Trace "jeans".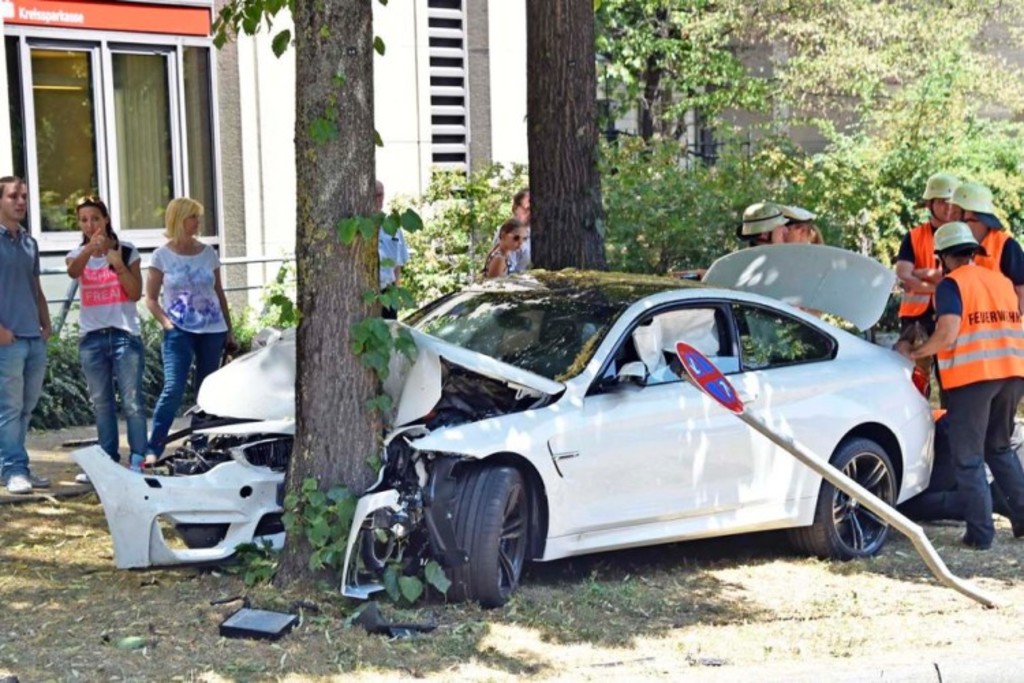
Traced to 149 328 227 463.
